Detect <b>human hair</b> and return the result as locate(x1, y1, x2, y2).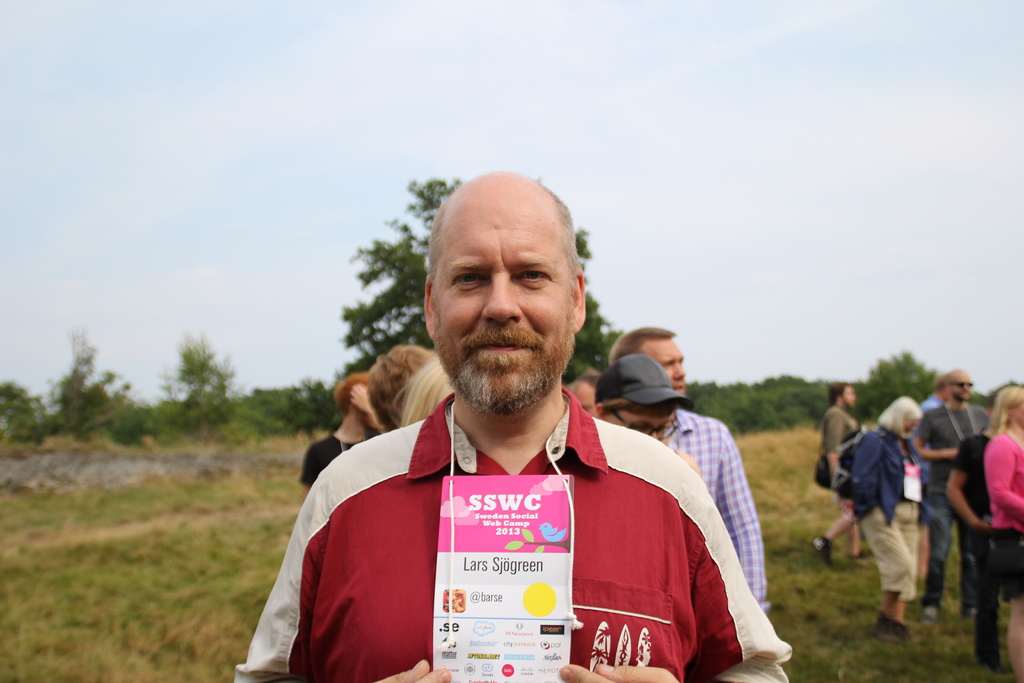
locate(401, 358, 451, 436).
